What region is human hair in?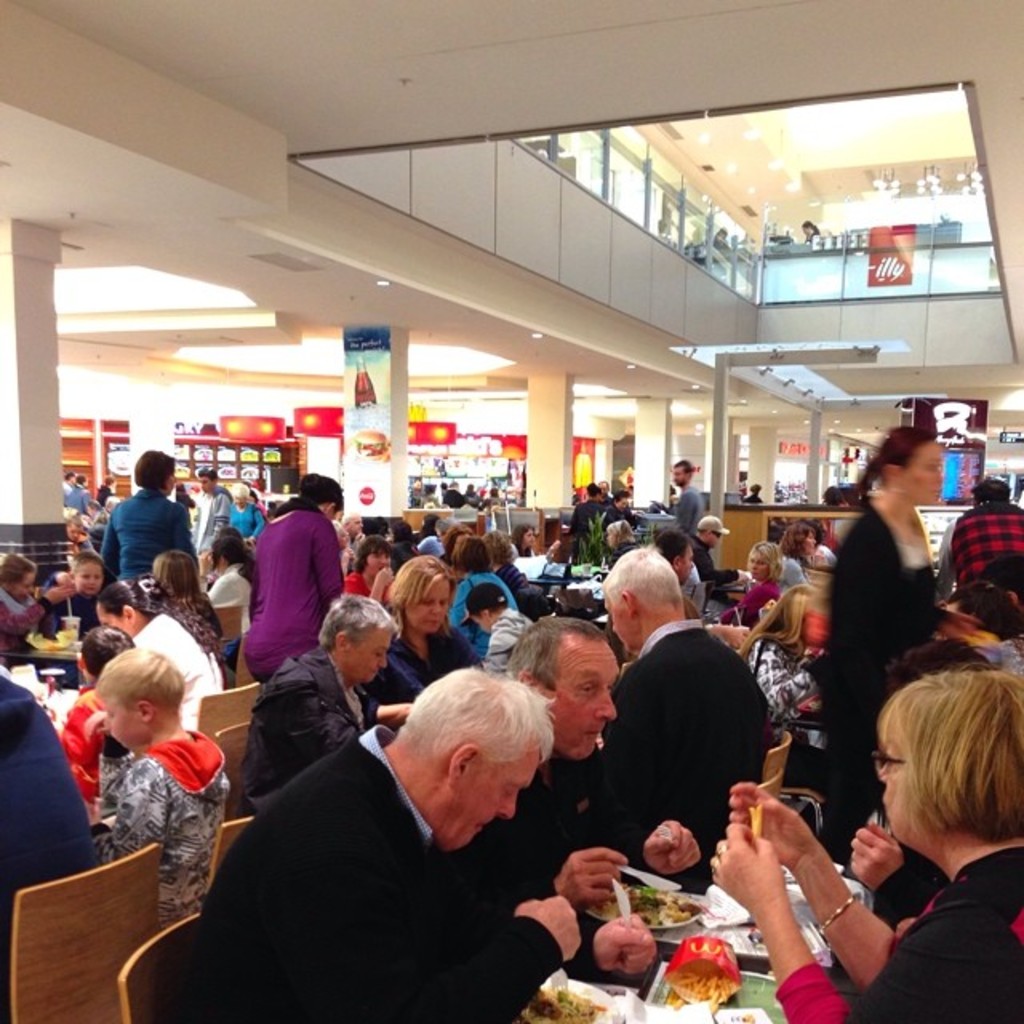
<bbox>390, 520, 413, 544</bbox>.
